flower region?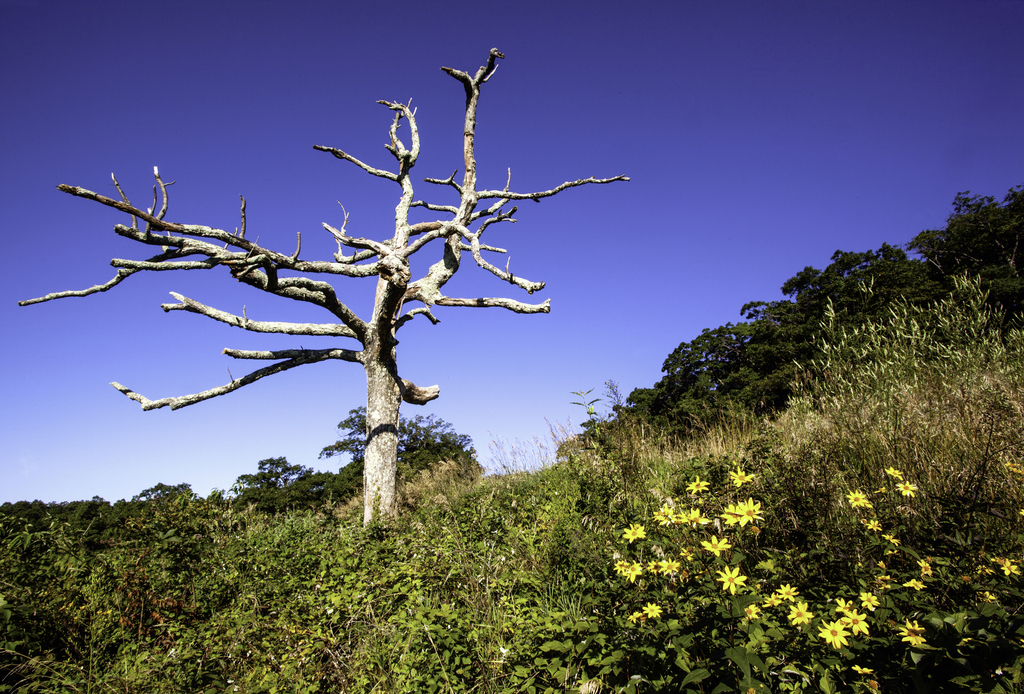
{"left": 859, "top": 593, "right": 881, "bottom": 613}
